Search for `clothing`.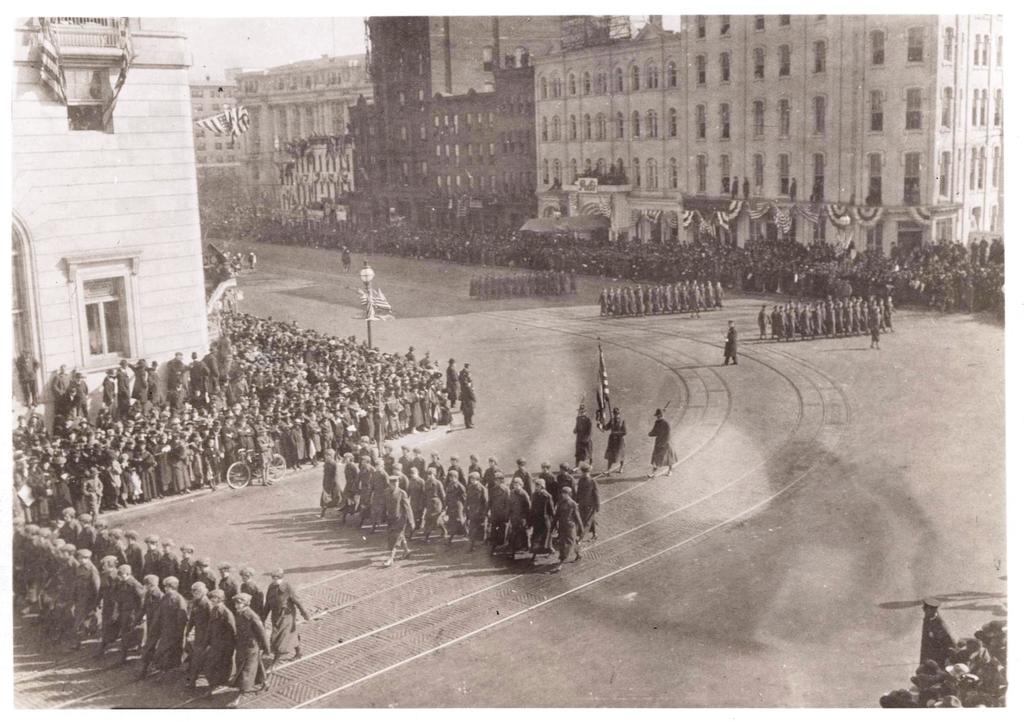
Found at [left=163, top=556, right=181, bottom=582].
